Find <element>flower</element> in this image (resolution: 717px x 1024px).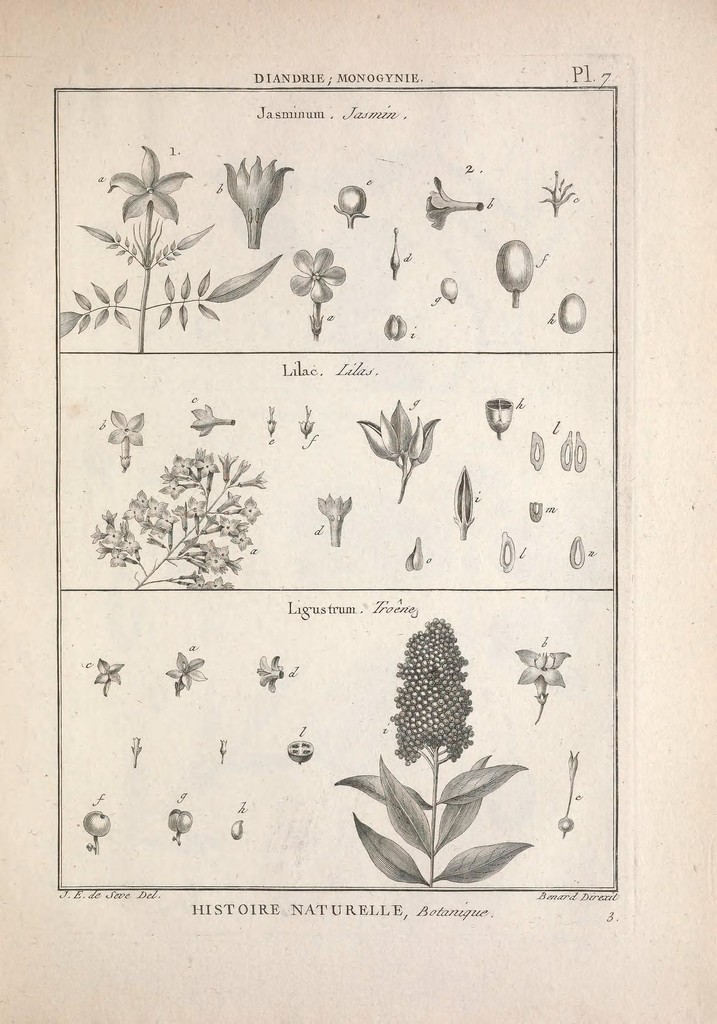
<box>109,408,146,469</box>.
